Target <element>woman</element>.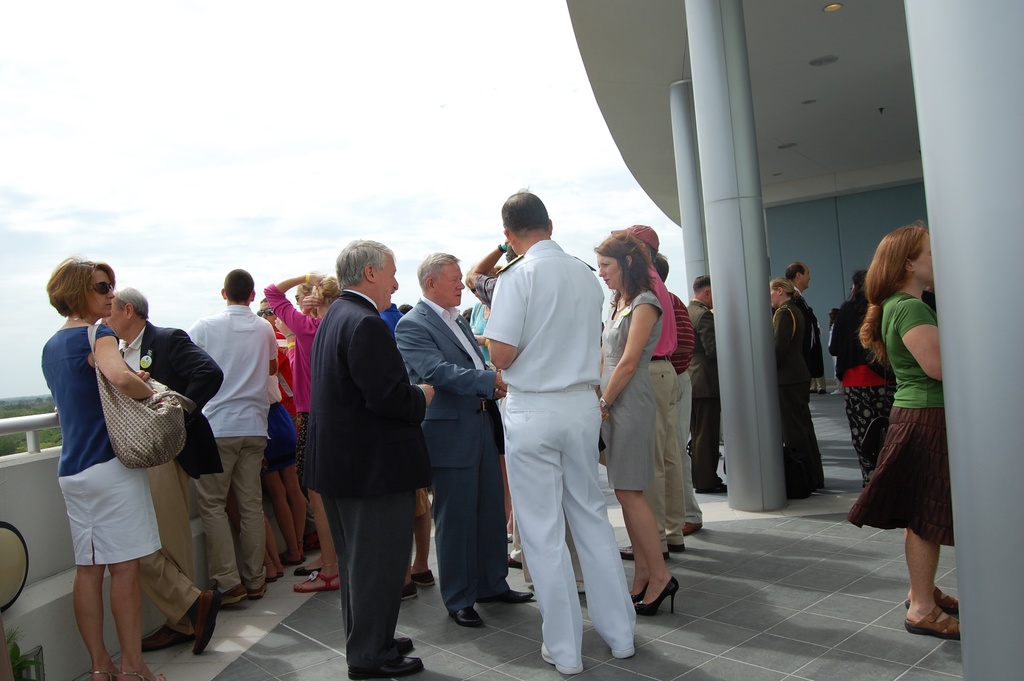
Target region: box(264, 273, 339, 593).
